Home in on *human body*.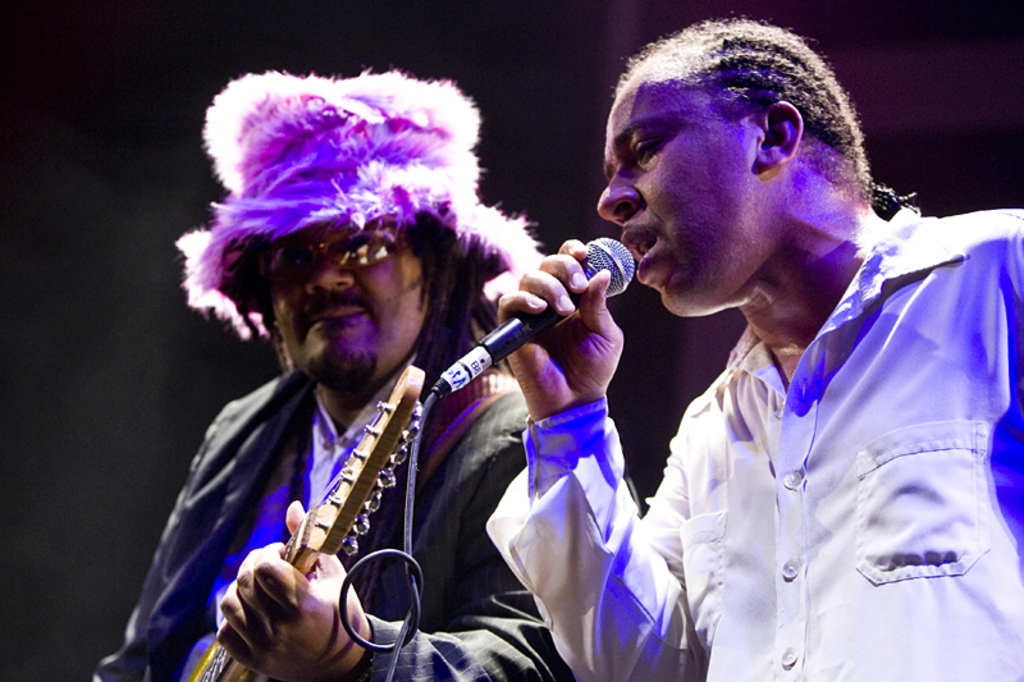
Homed in at (145,125,613,681).
